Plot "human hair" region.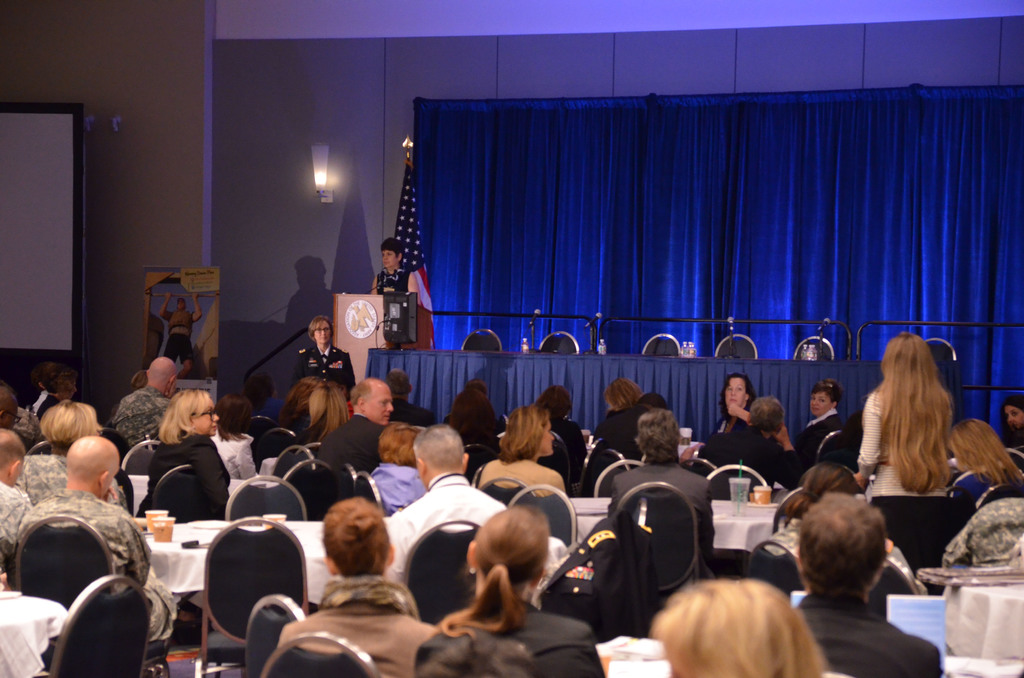
Plotted at {"x1": 797, "y1": 491, "x2": 886, "y2": 595}.
